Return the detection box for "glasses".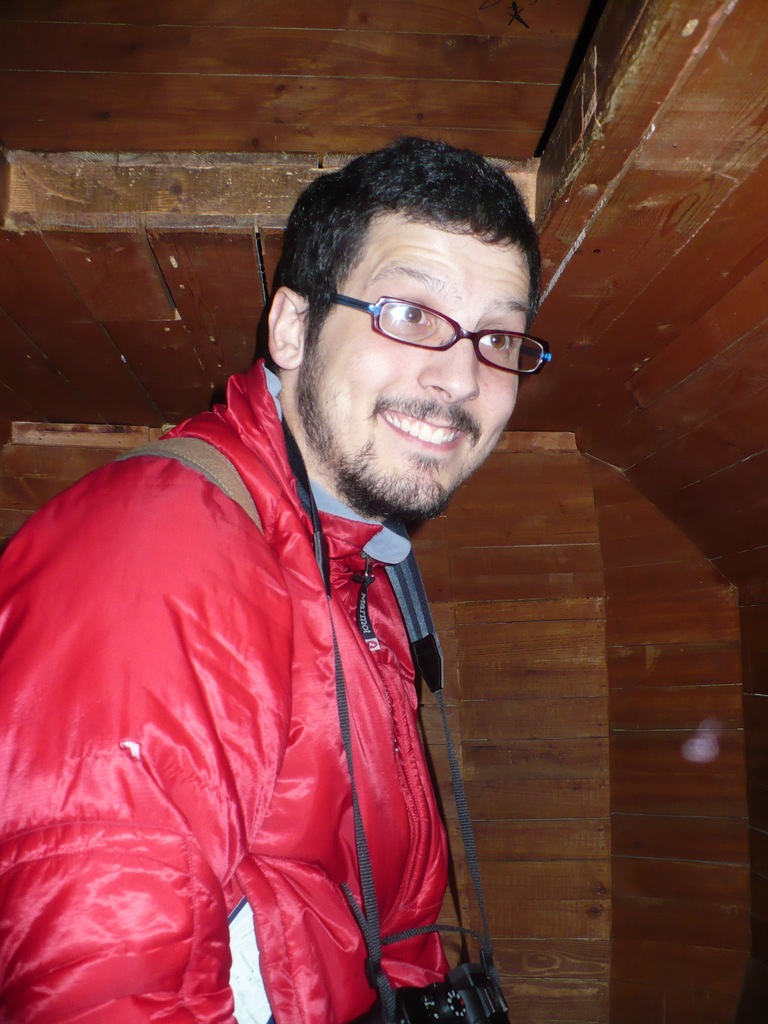
left=339, top=294, right=538, bottom=355.
